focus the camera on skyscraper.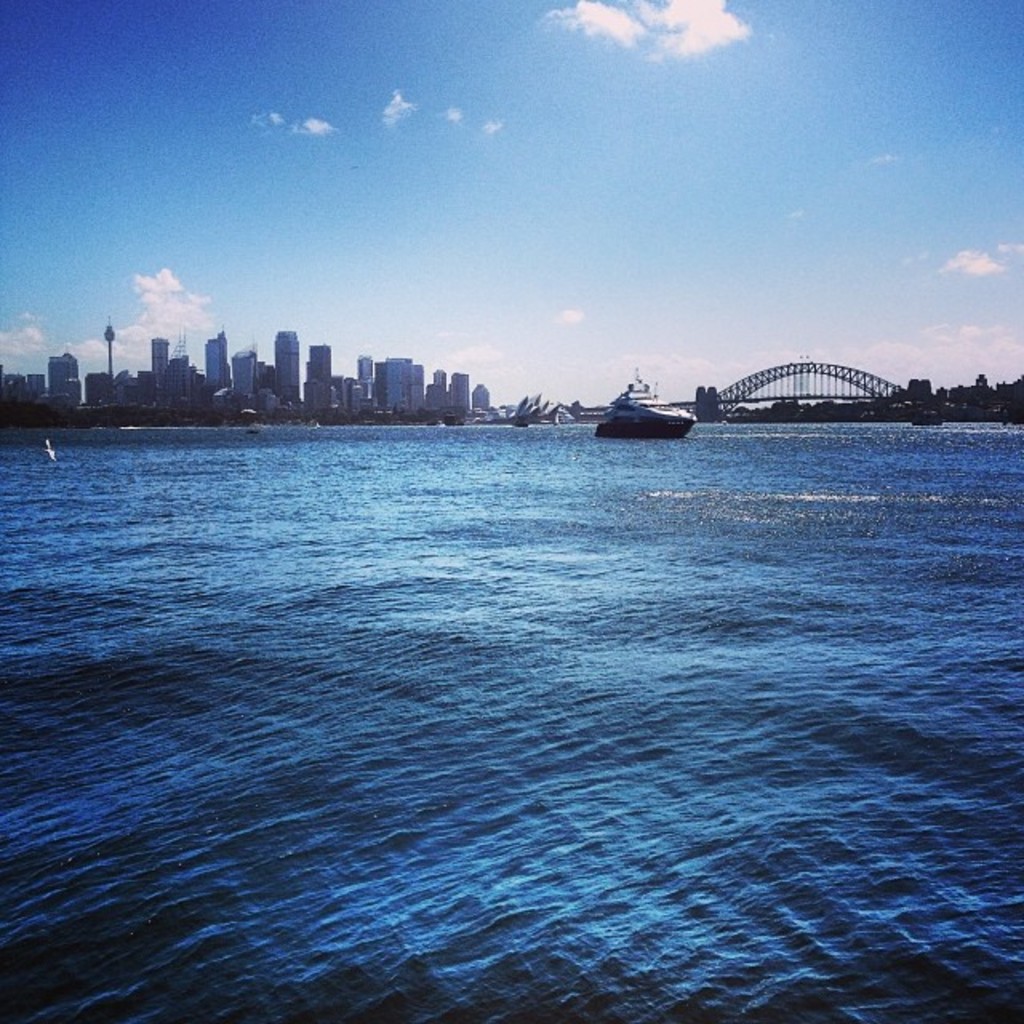
Focus region: bbox=(306, 336, 331, 405).
